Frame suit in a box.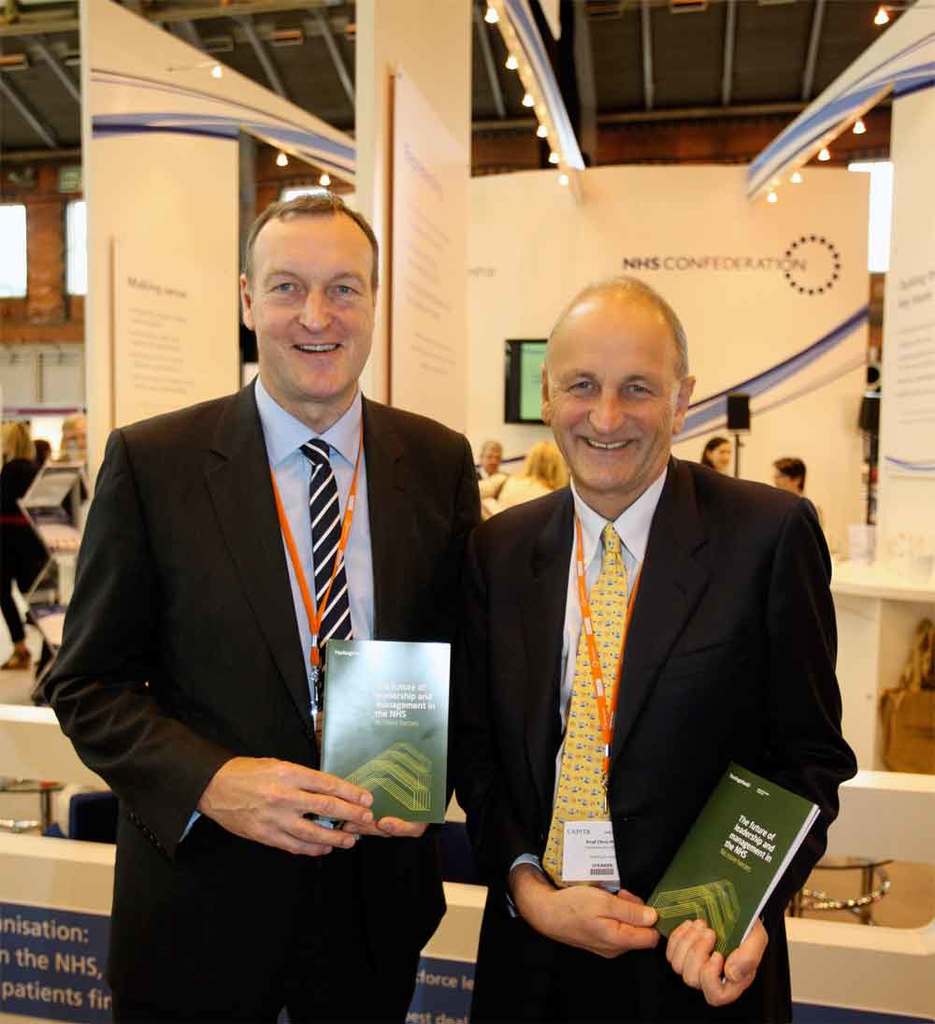
[451, 457, 859, 1023].
